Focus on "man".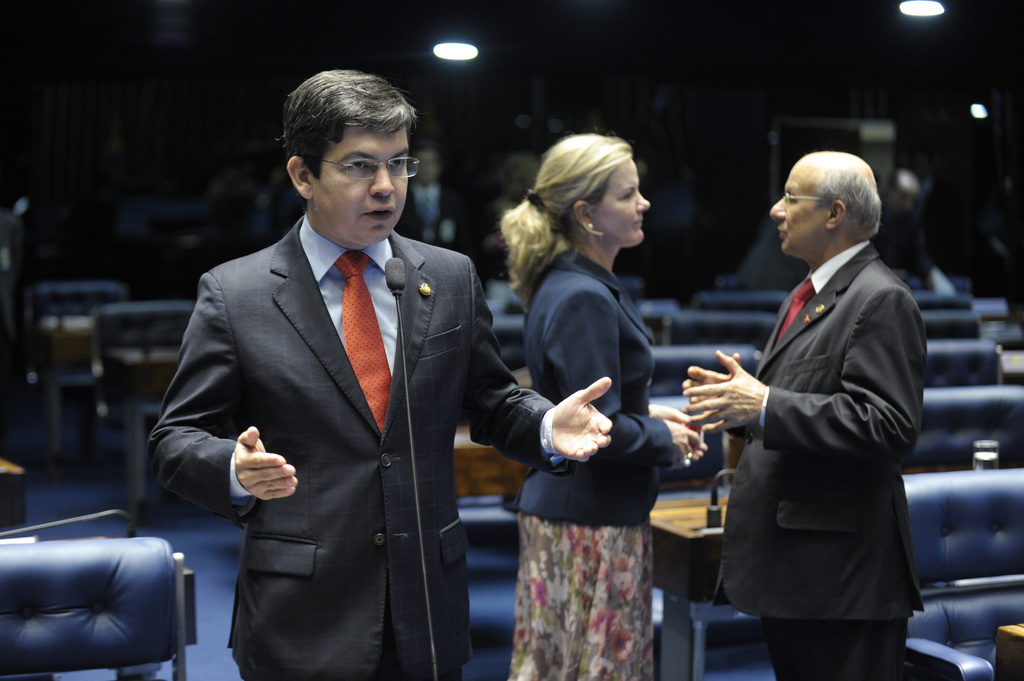
Focused at left=387, top=140, right=470, bottom=256.
